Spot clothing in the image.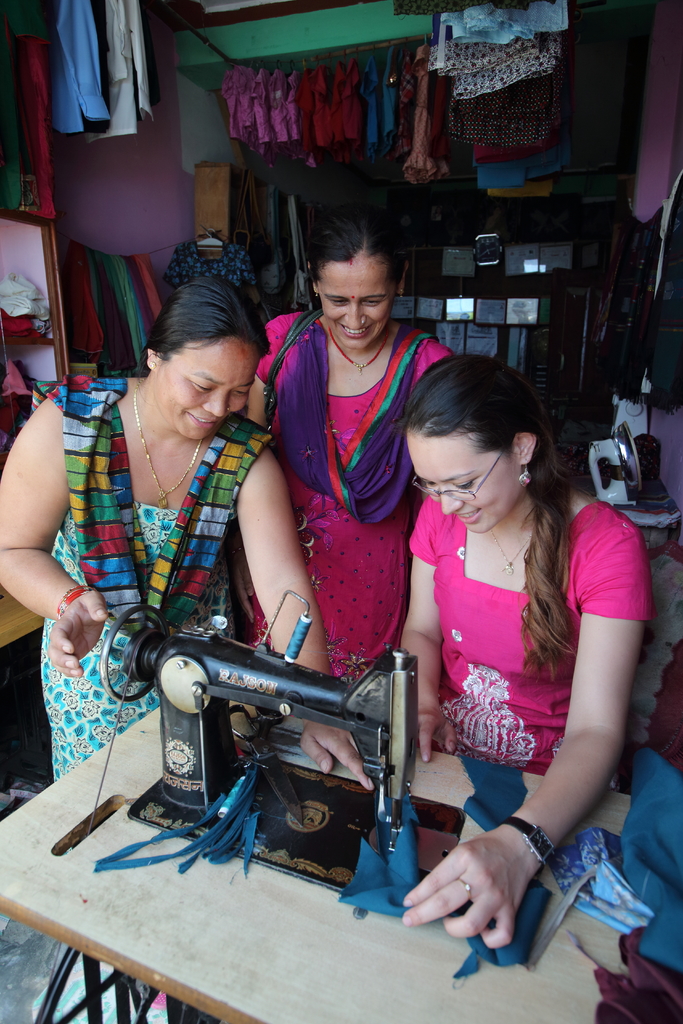
clothing found at (x1=404, y1=486, x2=652, y2=783).
